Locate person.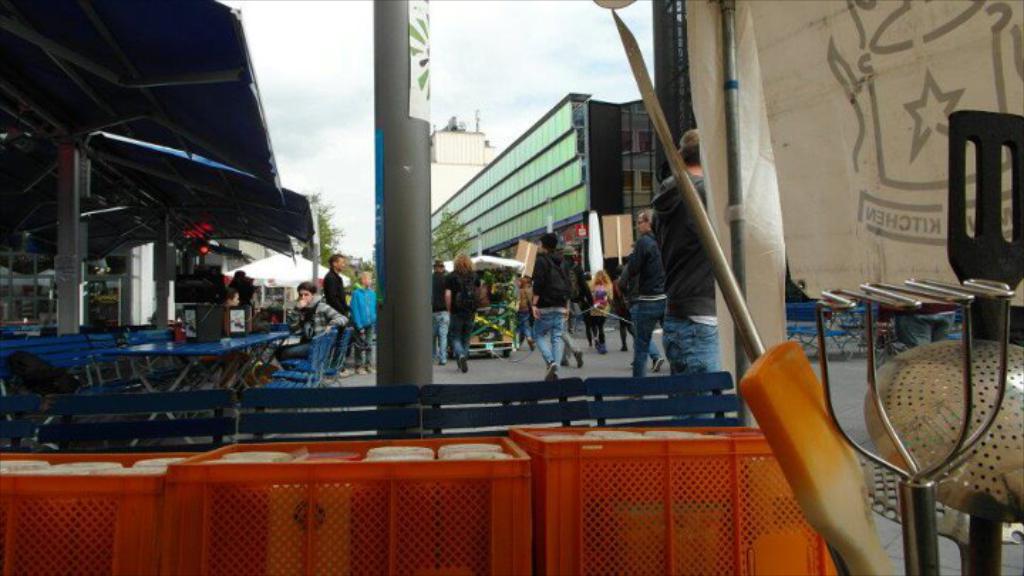
Bounding box: <bbox>323, 259, 347, 327</bbox>.
